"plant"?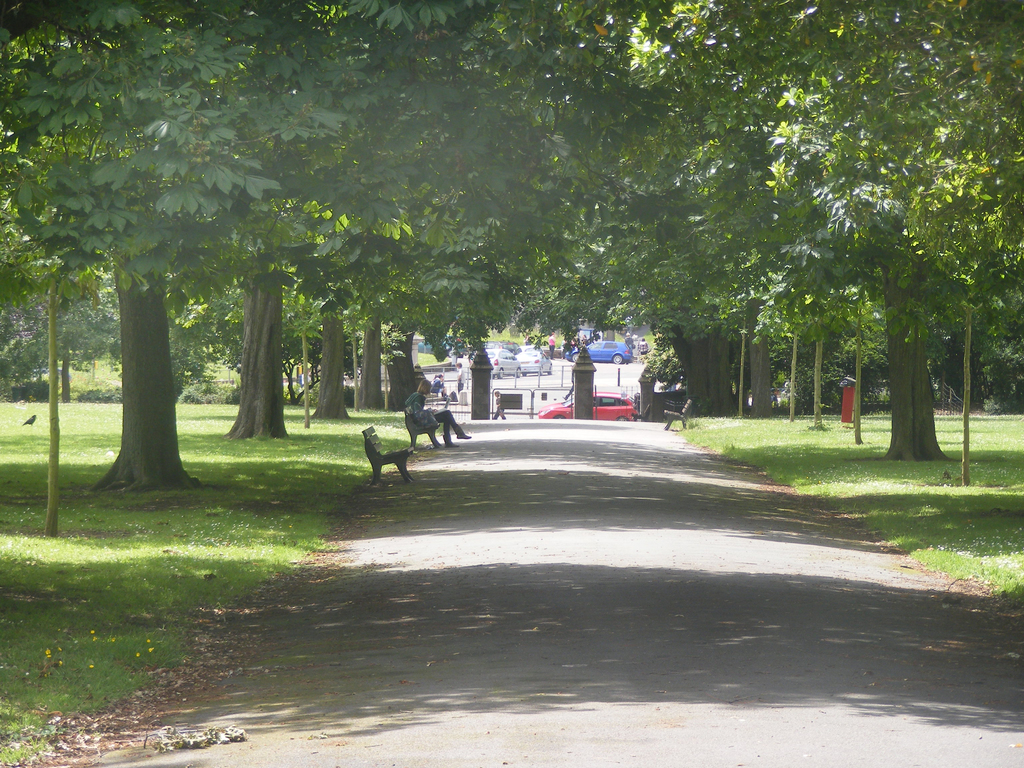
bbox(23, 379, 48, 403)
